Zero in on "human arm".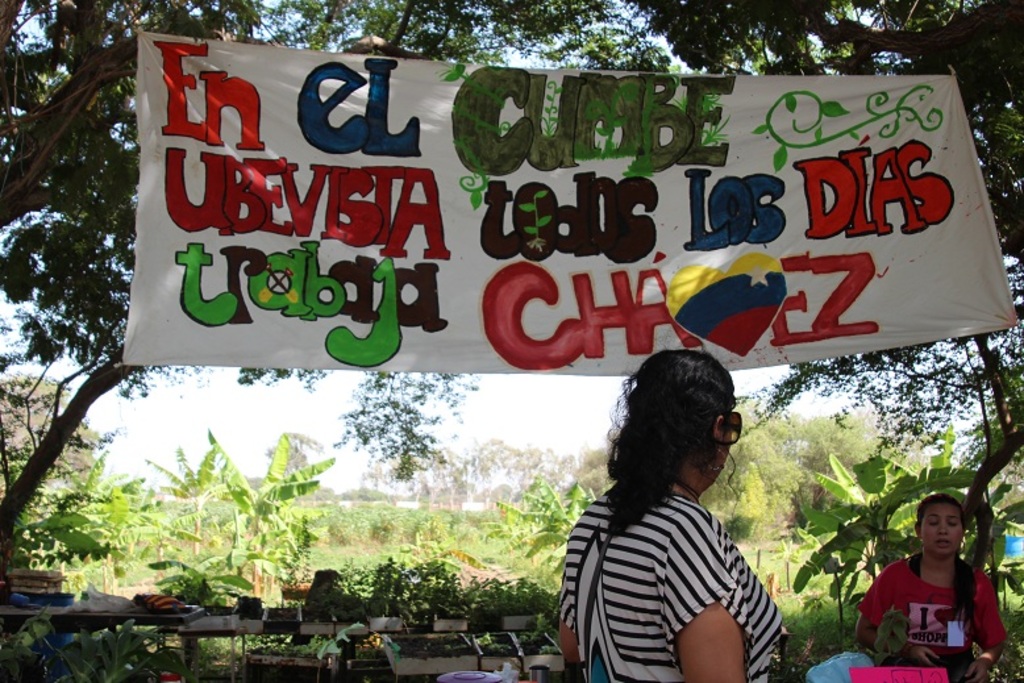
Zeroed in: locate(963, 584, 1008, 682).
